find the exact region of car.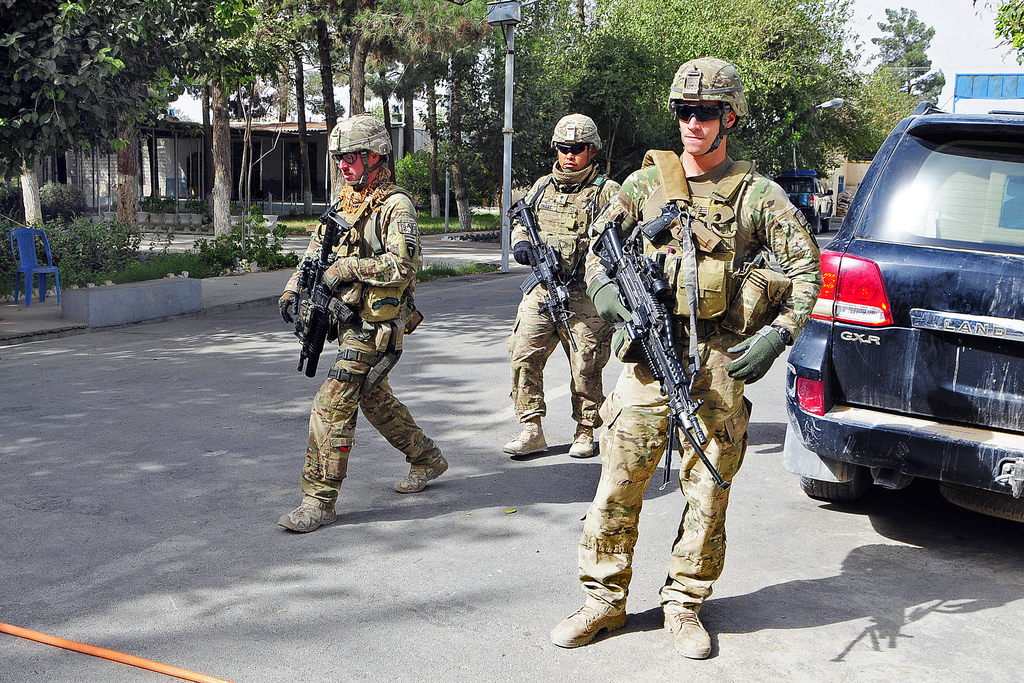
Exact region: [782,100,1023,544].
